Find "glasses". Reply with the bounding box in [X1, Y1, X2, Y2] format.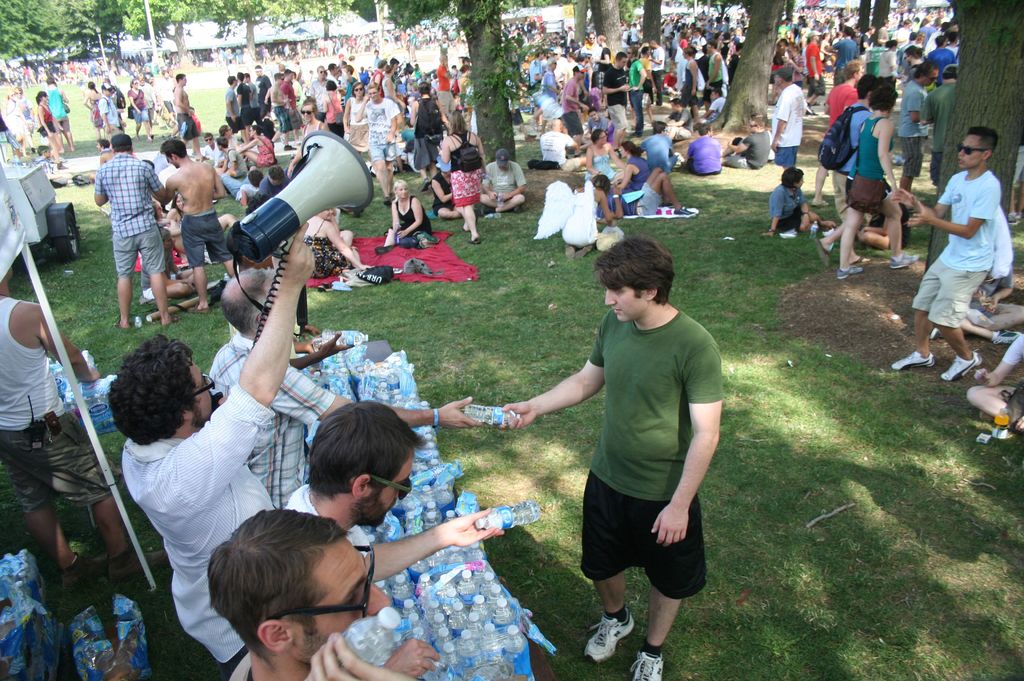
[318, 69, 328, 74].
